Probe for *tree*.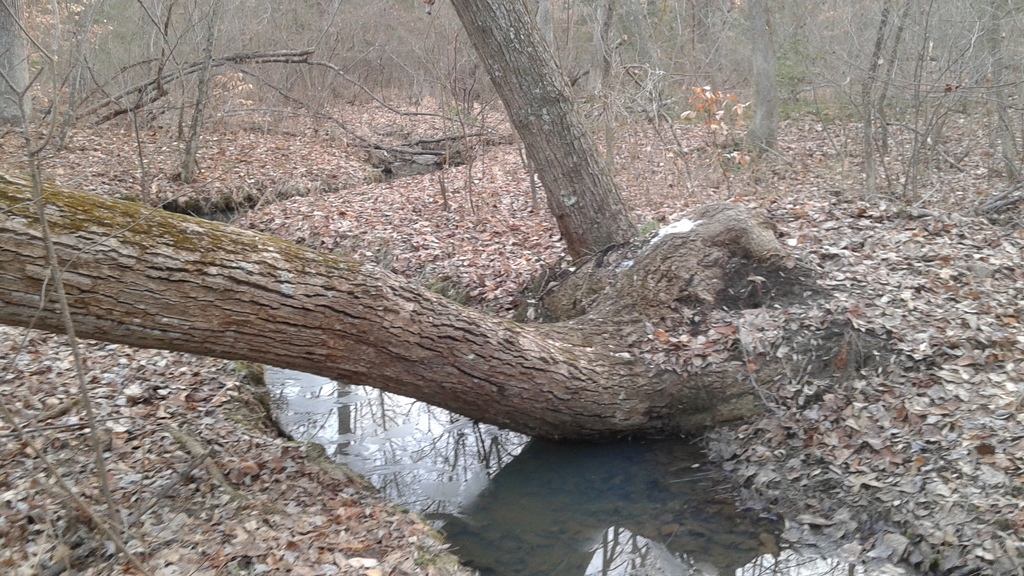
Probe result: <bbox>174, 0, 232, 185</bbox>.
